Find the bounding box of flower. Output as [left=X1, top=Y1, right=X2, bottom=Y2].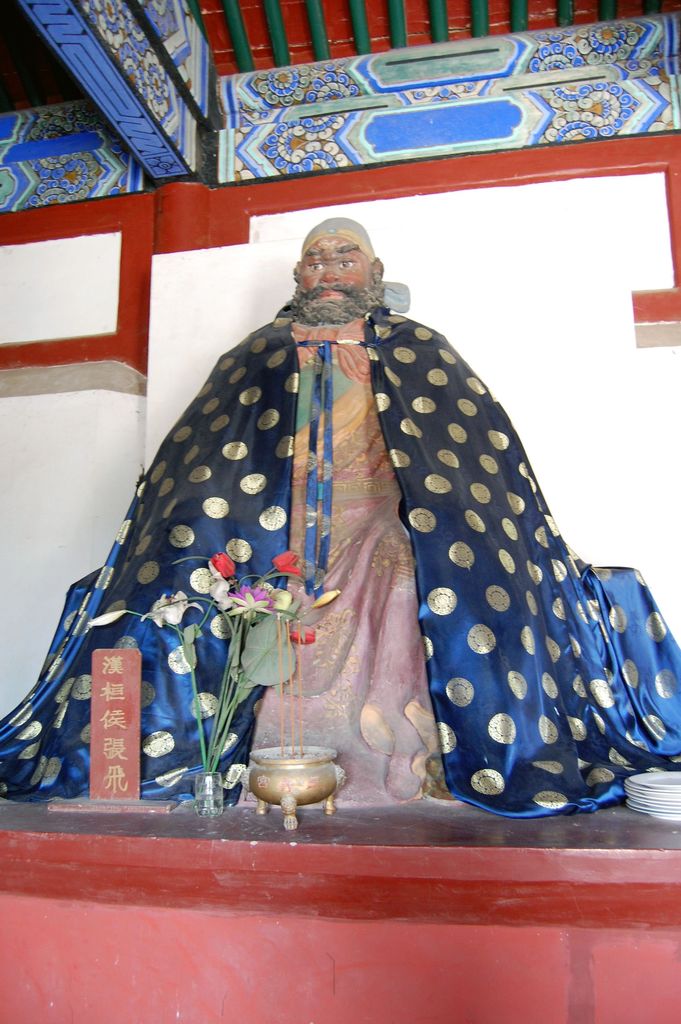
[left=84, top=609, right=128, bottom=627].
